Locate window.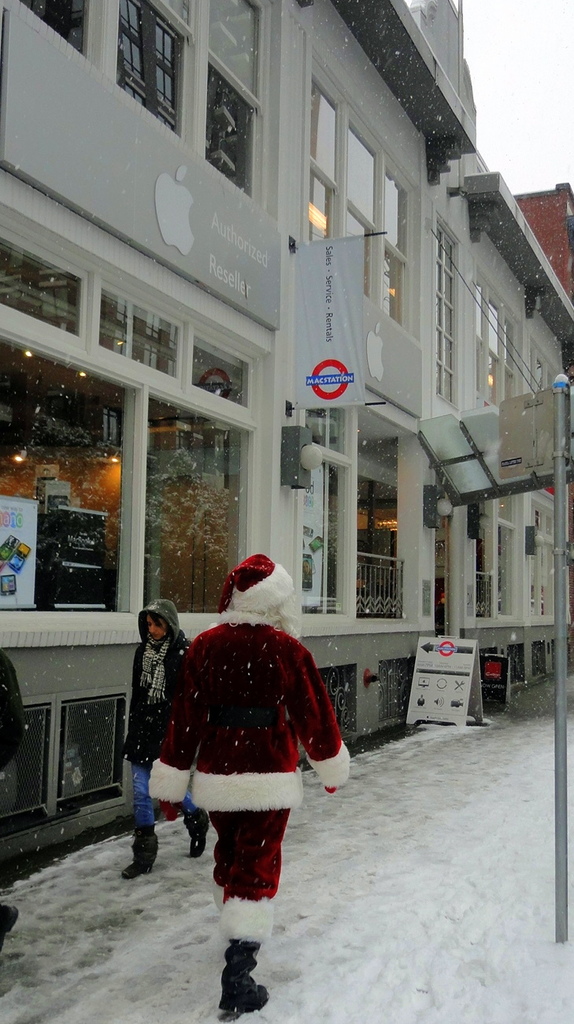
Bounding box: [left=9, top=0, right=261, bottom=202].
